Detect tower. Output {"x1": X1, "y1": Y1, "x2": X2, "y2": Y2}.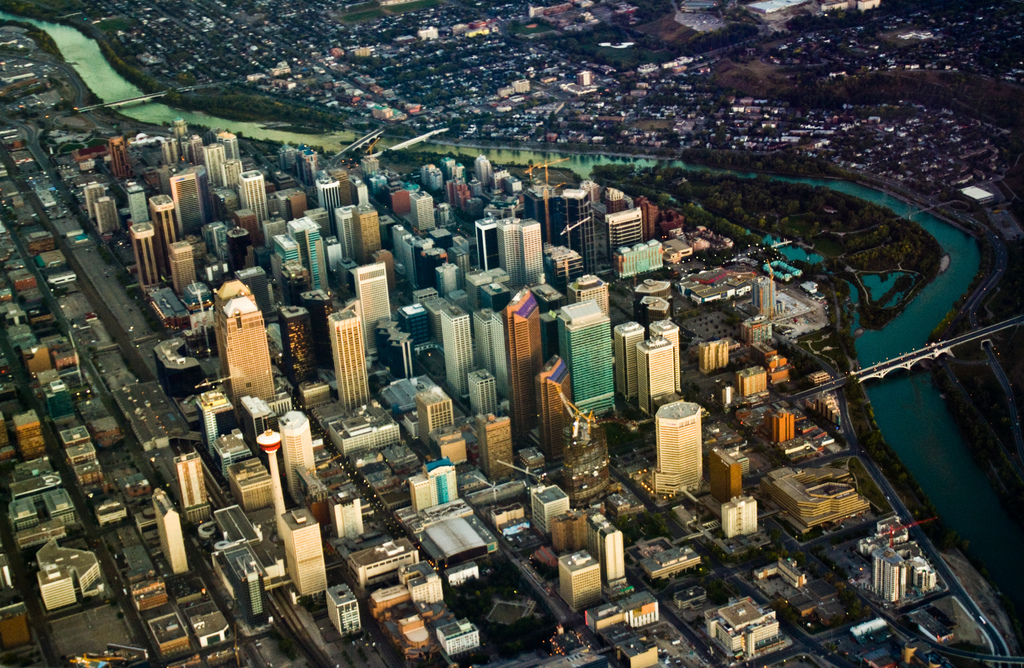
{"x1": 508, "y1": 287, "x2": 555, "y2": 454}.
